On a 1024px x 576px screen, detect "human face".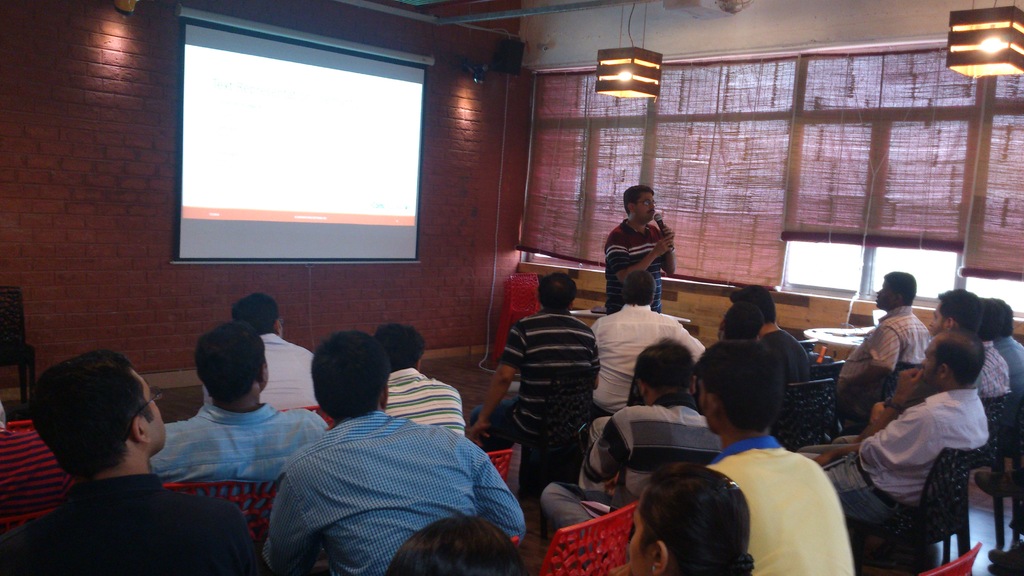
<region>920, 349, 941, 385</region>.
